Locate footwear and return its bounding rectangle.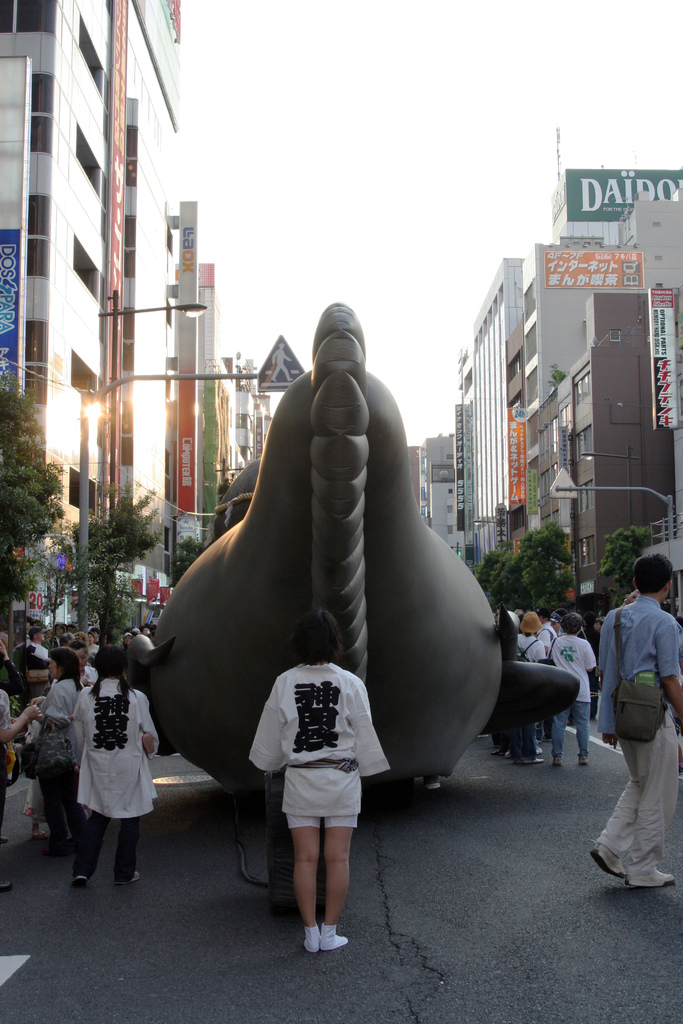
(left=119, top=867, right=144, bottom=884).
